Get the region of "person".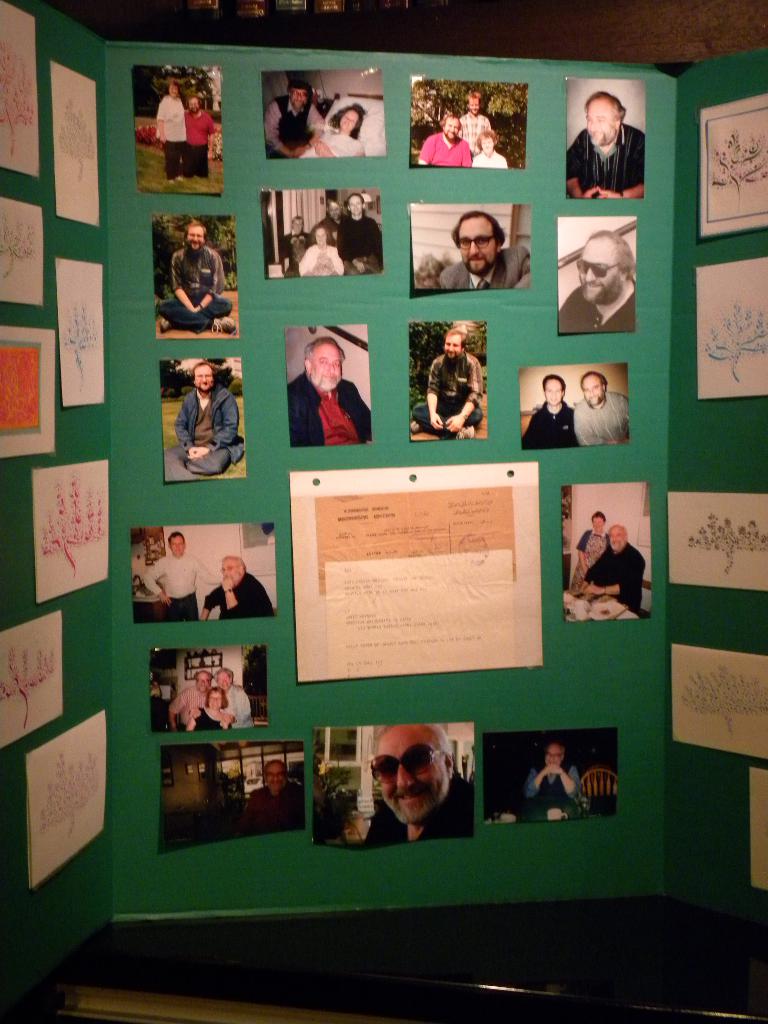
433, 208, 527, 289.
